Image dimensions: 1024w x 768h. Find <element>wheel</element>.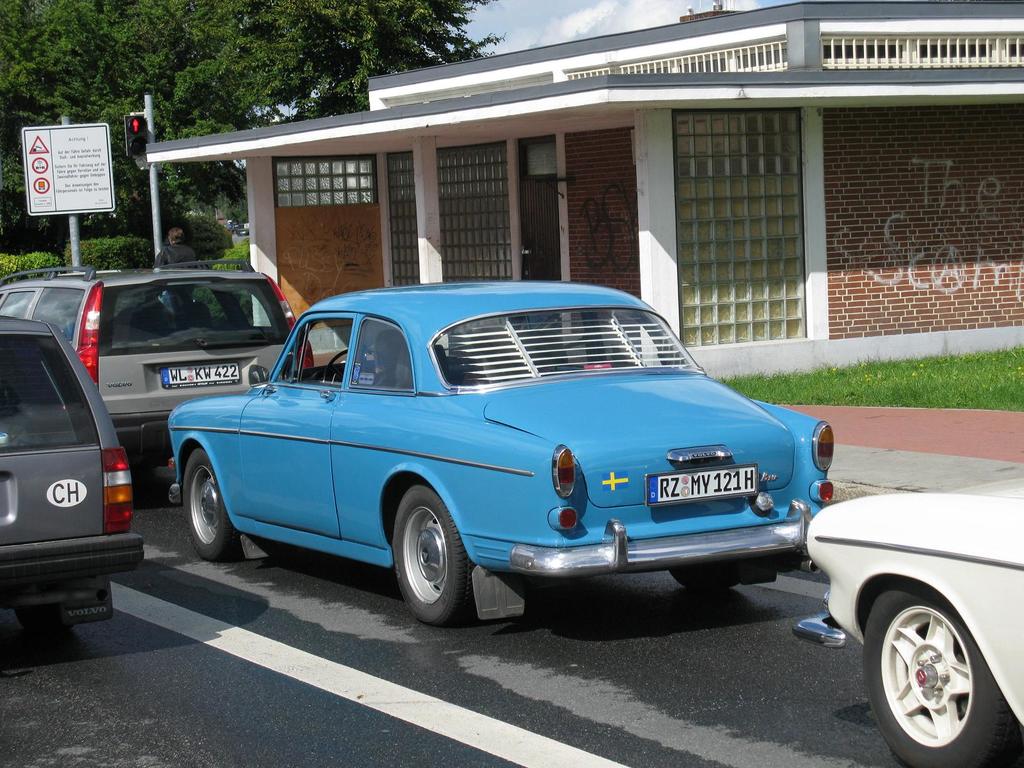
BBox(13, 601, 67, 637).
